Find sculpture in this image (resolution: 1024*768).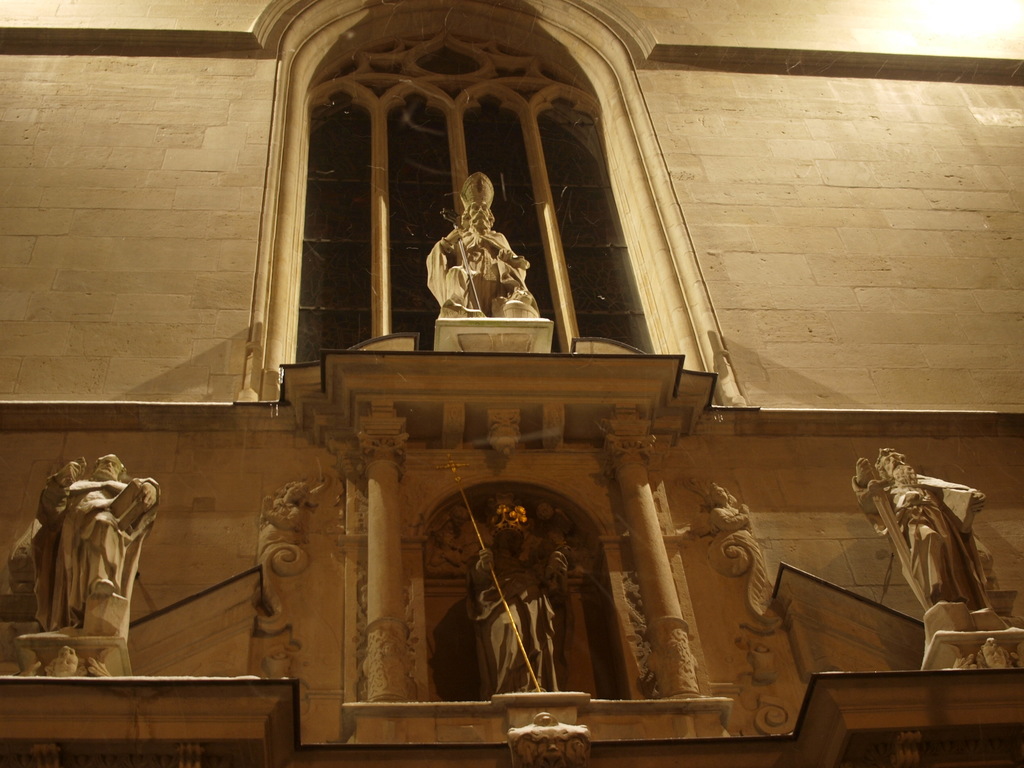
box=[436, 451, 572, 691].
